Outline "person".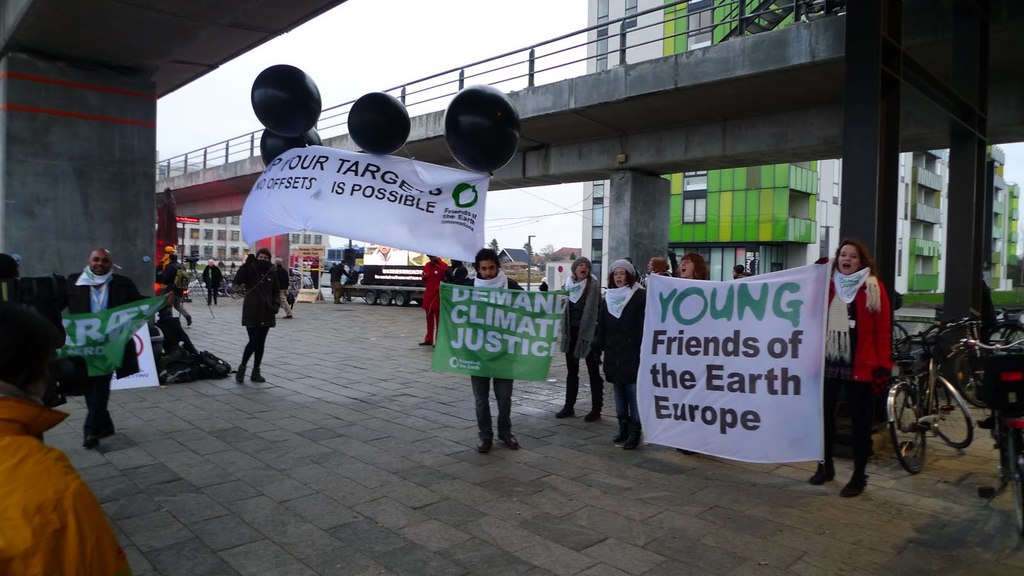
Outline: 678/249/703/283.
